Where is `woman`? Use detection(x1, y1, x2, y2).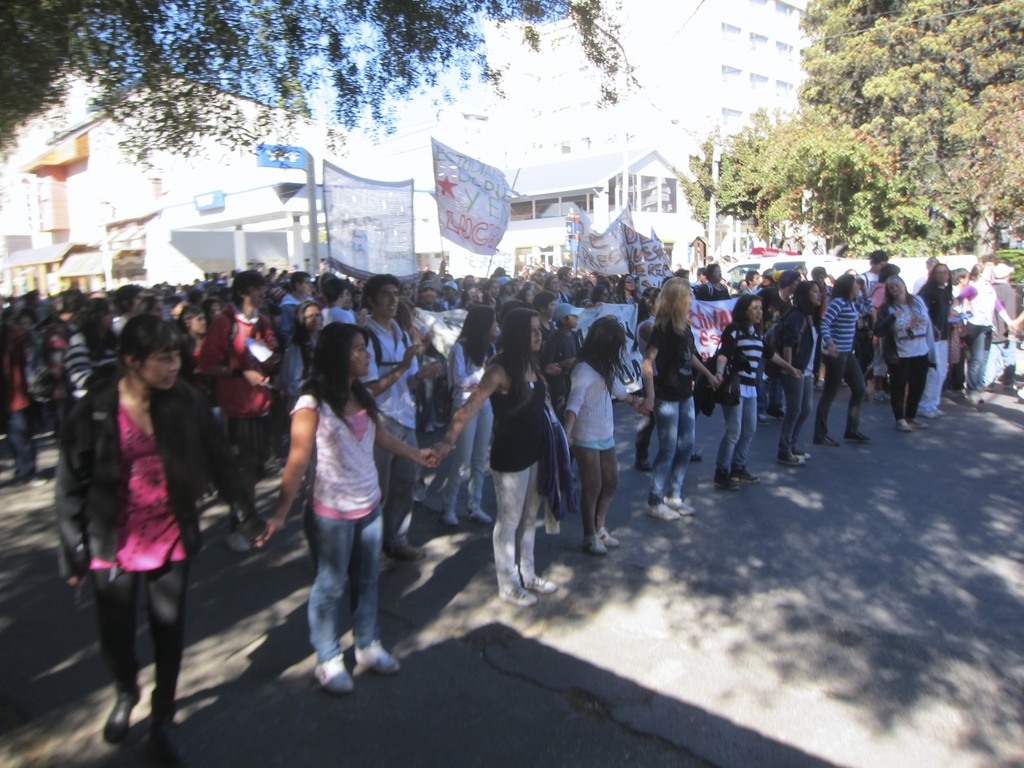
detection(627, 281, 717, 524).
